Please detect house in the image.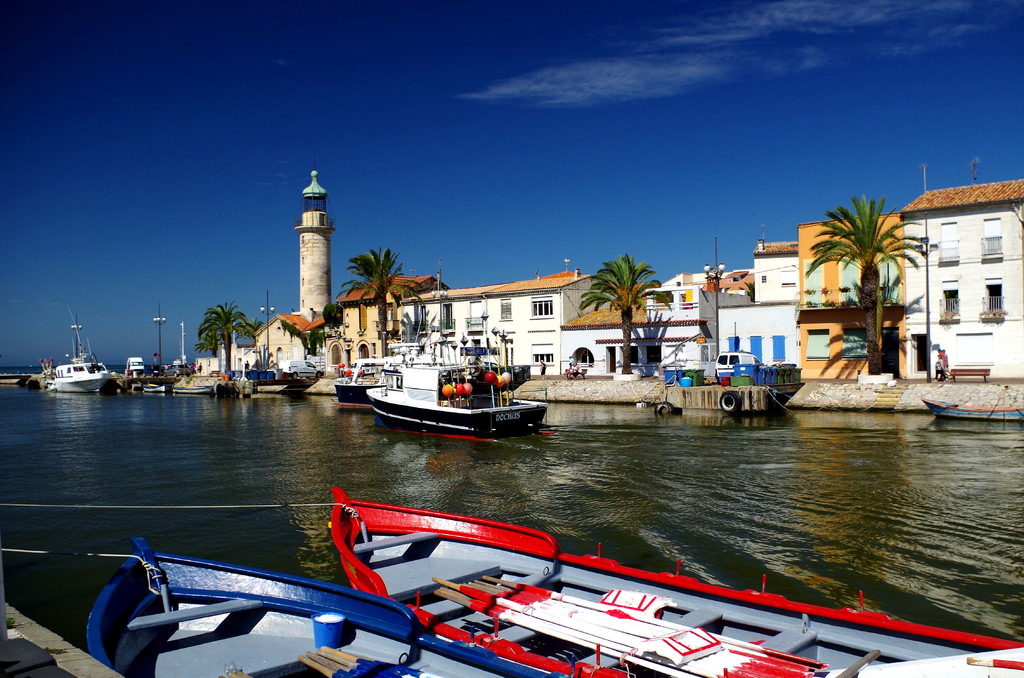
crop(240, 323, 317, 385).
